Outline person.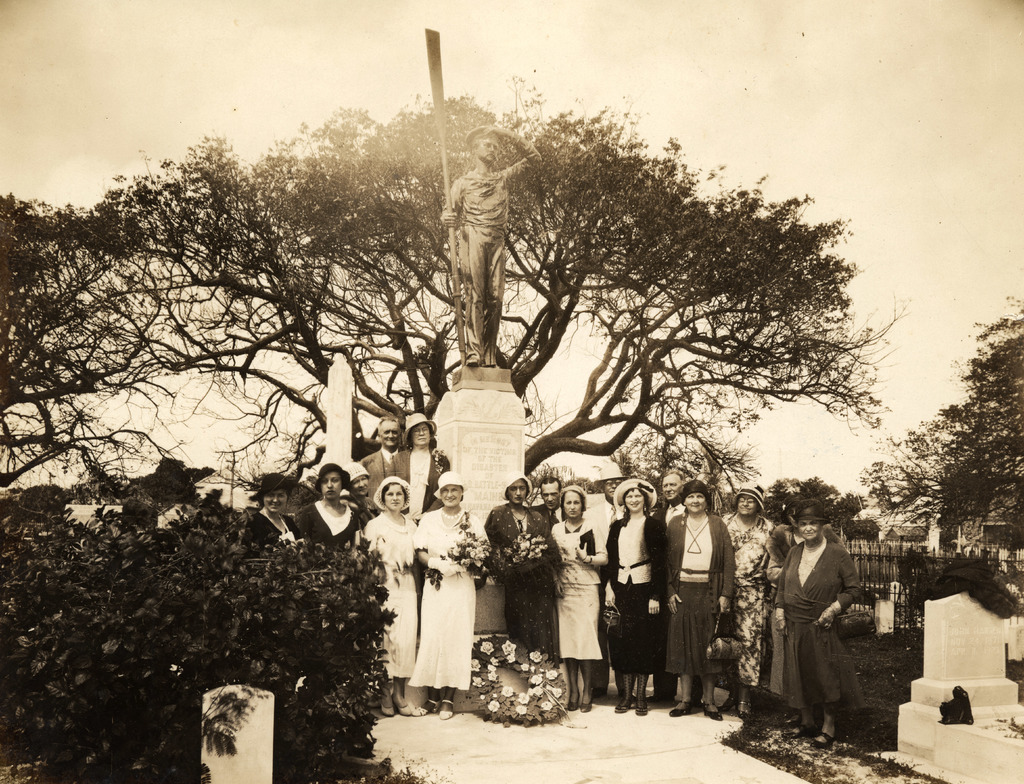
Outline: BBox(668, 485, 725, 721).
